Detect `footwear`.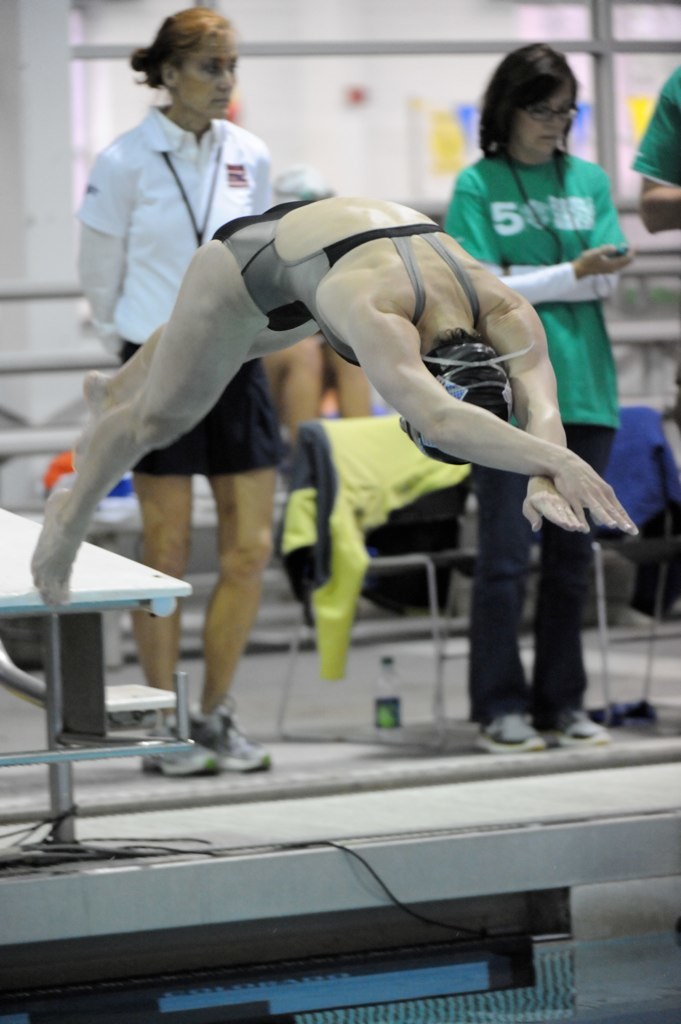
Detected at BBox(543, 705, 616, 746).
